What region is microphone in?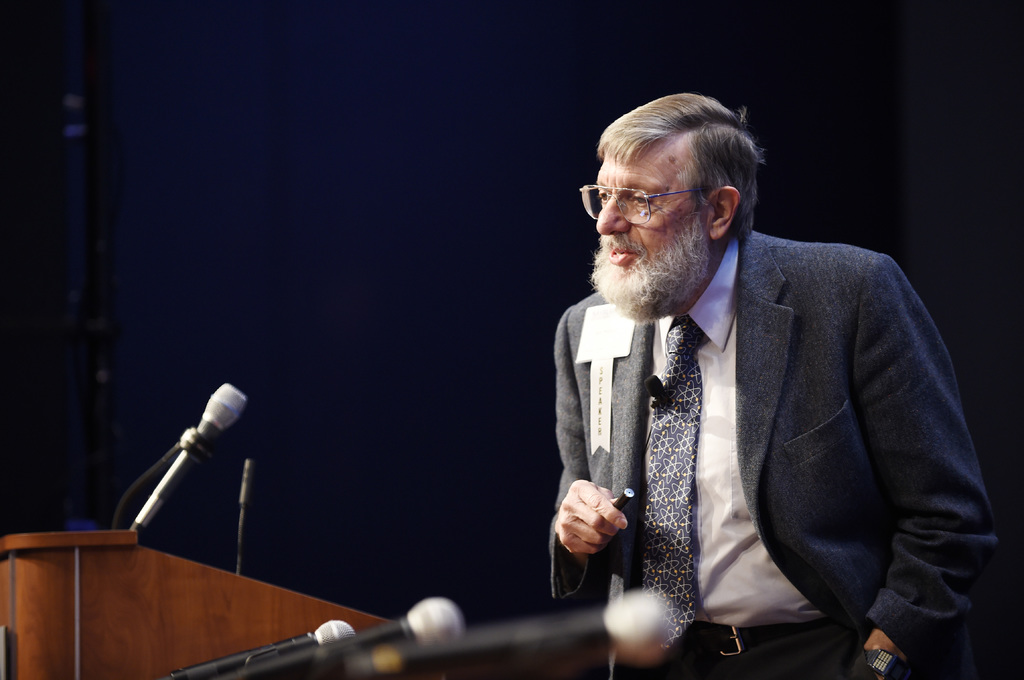
crop(115, 393, 262, 563).
